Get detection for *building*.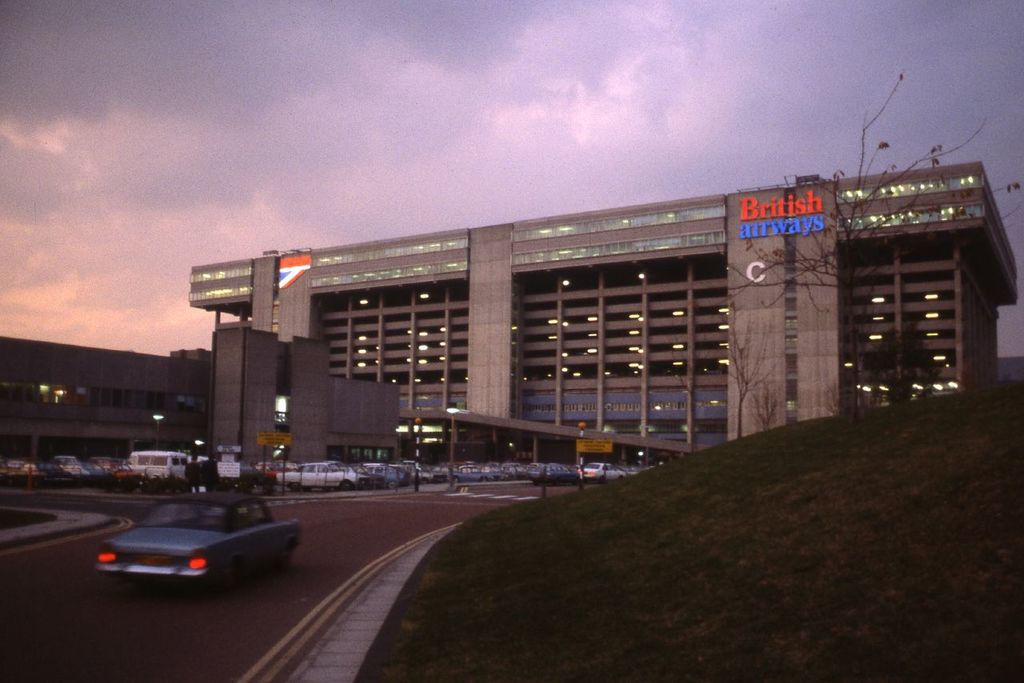
Detection: <region>0, 338, 212, 468</region>.
